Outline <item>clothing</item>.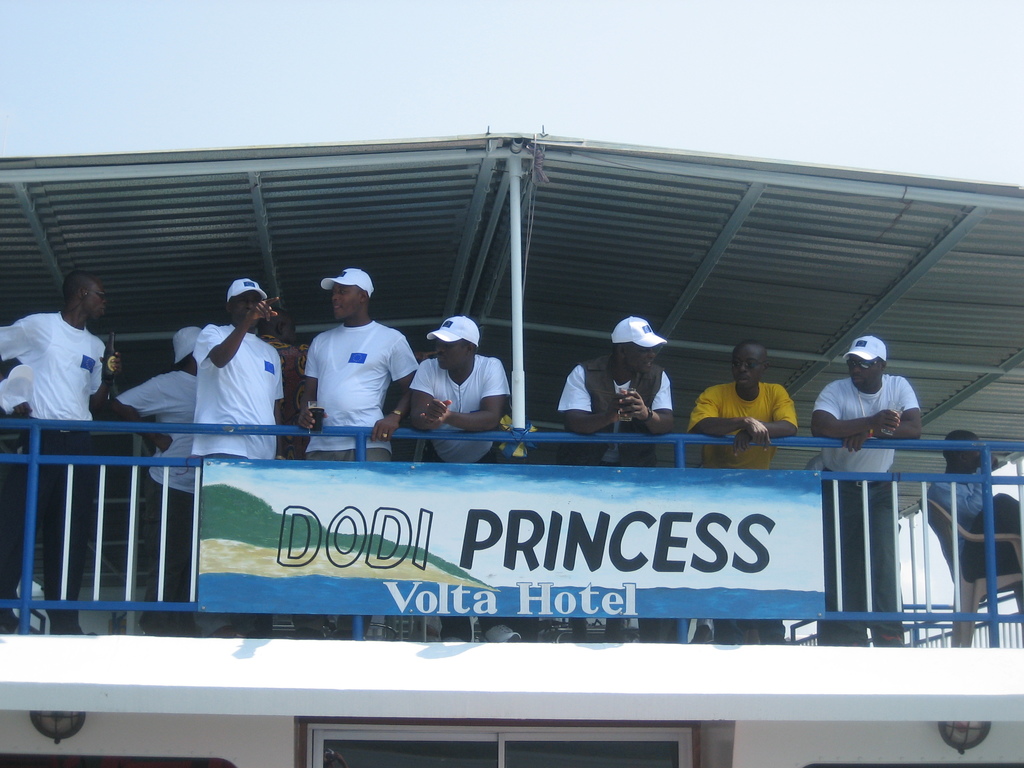
Outline: 0 365 28 594.
